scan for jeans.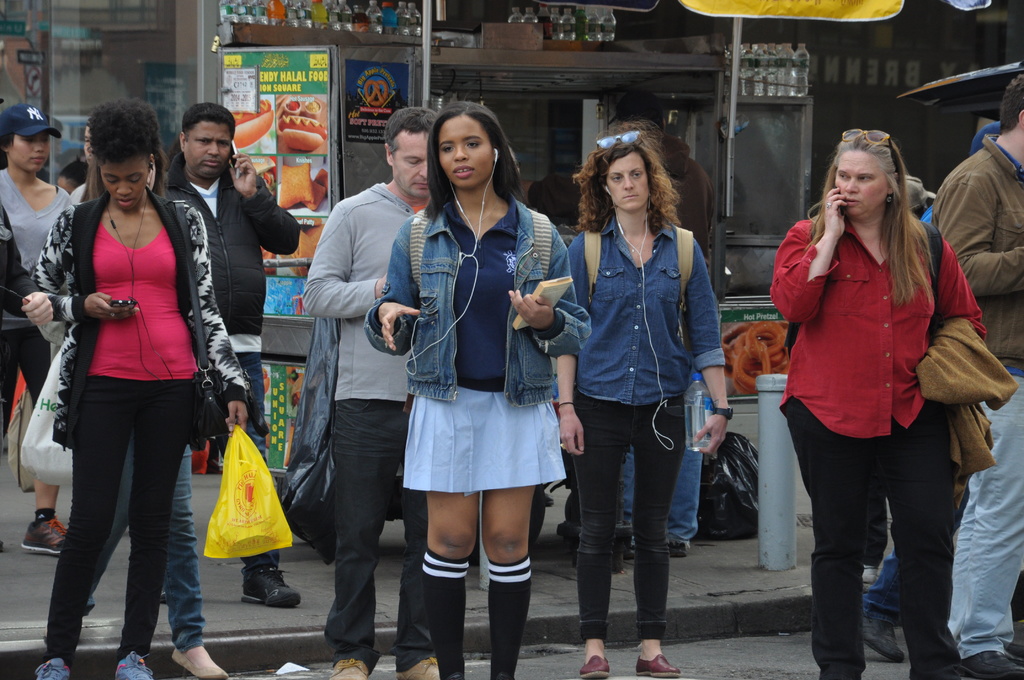
Scan result: x1=783, y1=394, x2=954, y2=678.
